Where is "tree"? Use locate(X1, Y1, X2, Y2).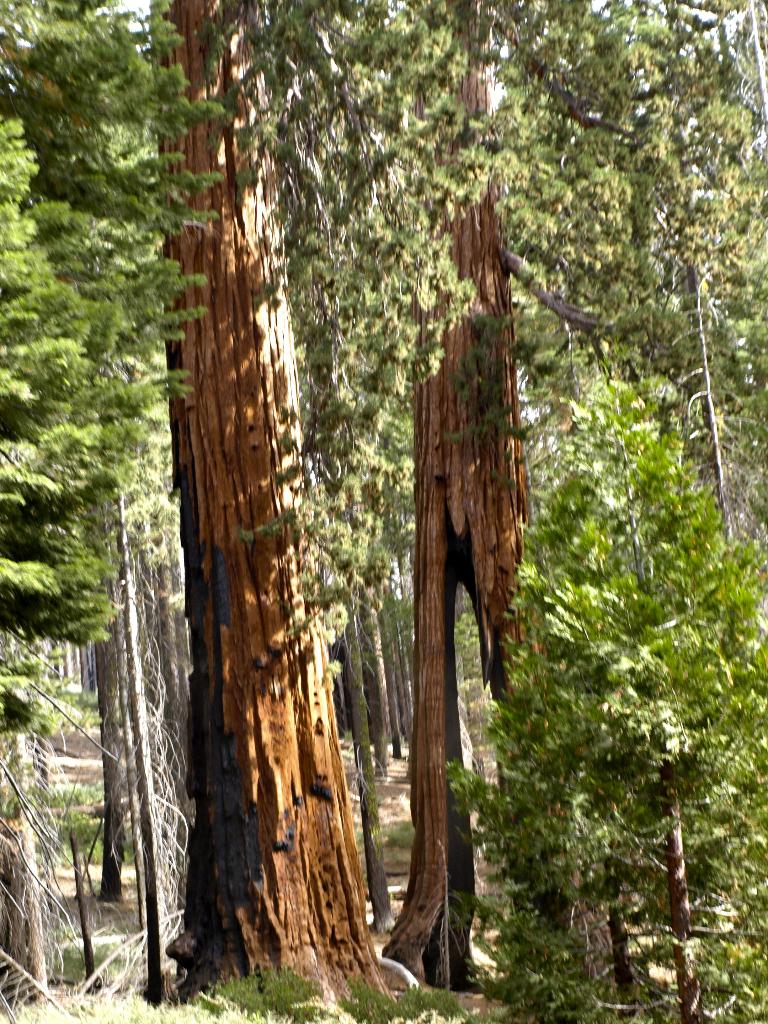
locate(149, 0, 412, 1020).
